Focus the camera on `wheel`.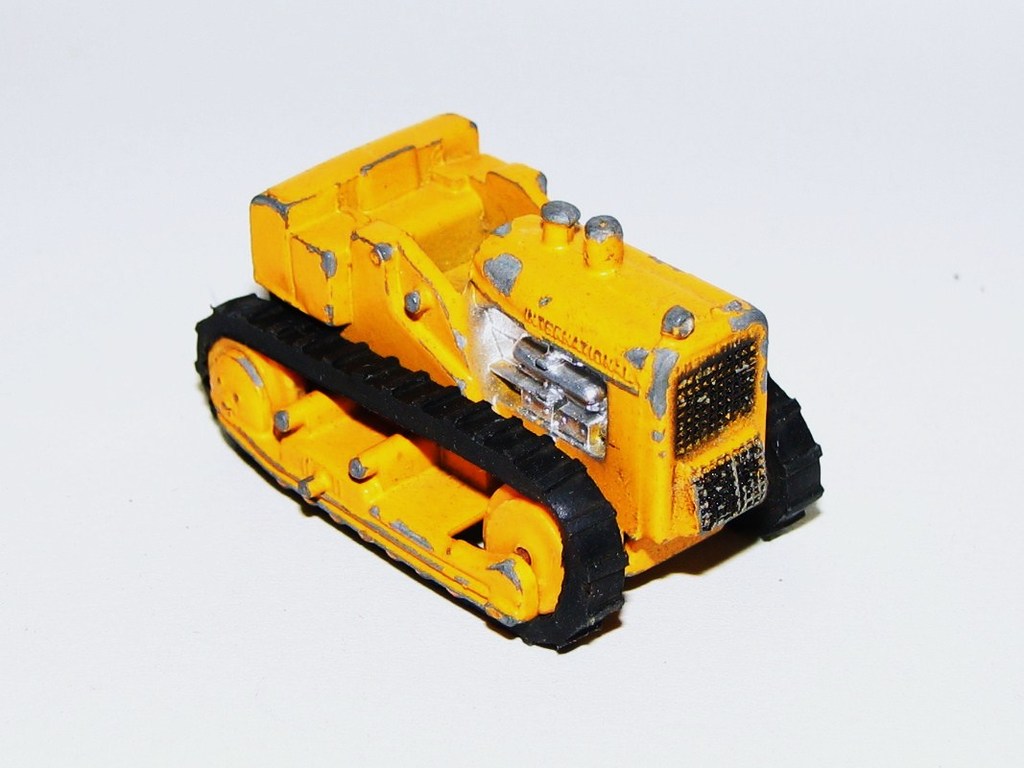
Focus region: pyautogui.locateOnScreen(207, 338, 304, 438).
